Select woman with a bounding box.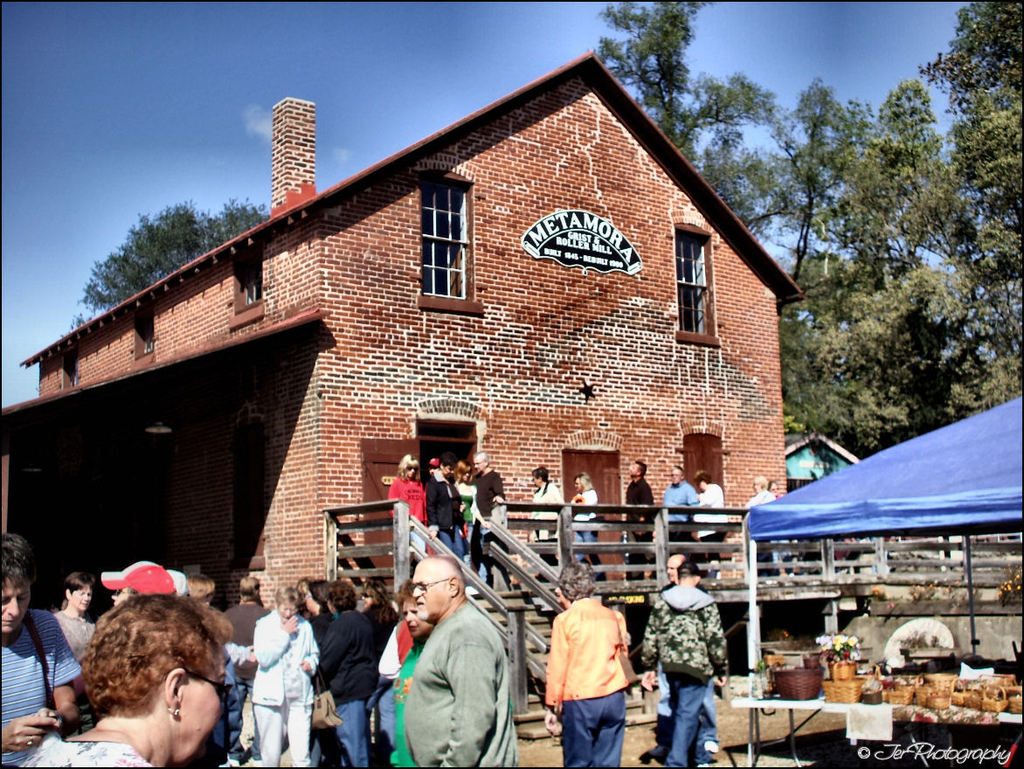
x1=453 y1=460 x2=475 y2=544.
